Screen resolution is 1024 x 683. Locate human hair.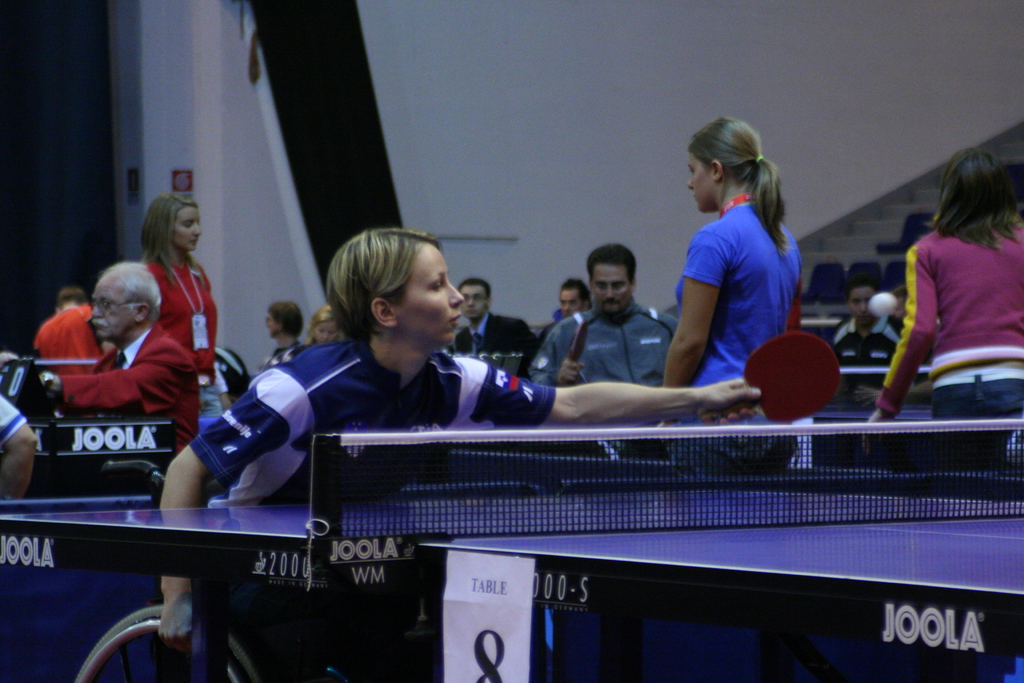
<region>308, 223, 454, 364</region>.
